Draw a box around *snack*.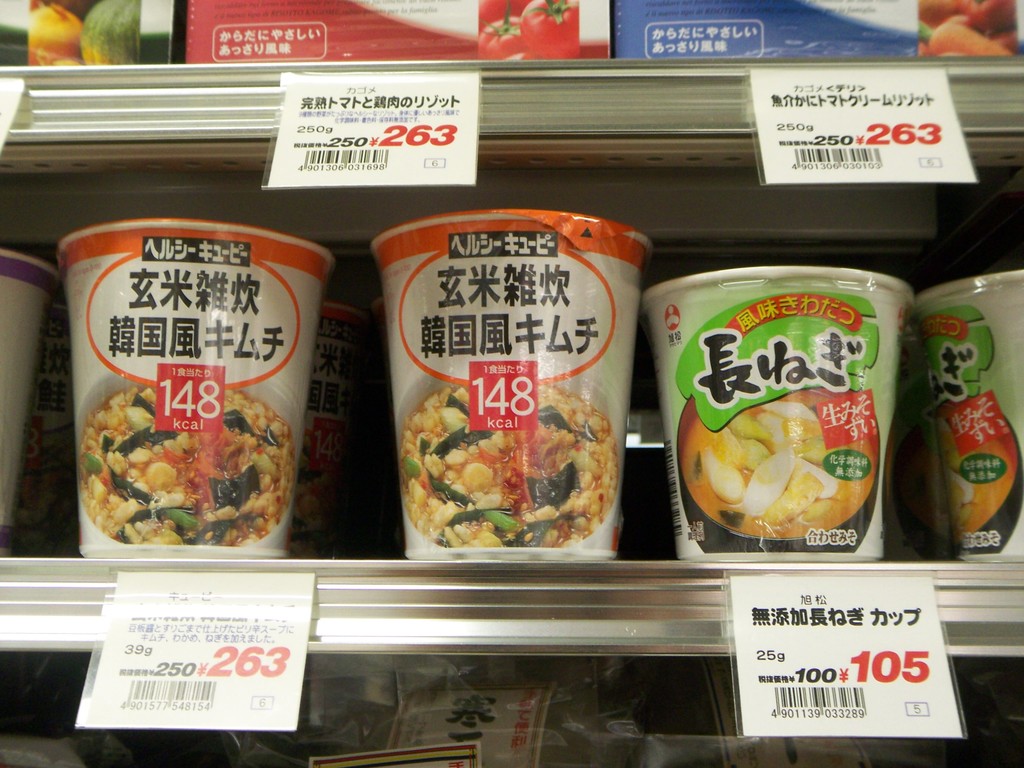
detection(401, 380, 623, 559).
